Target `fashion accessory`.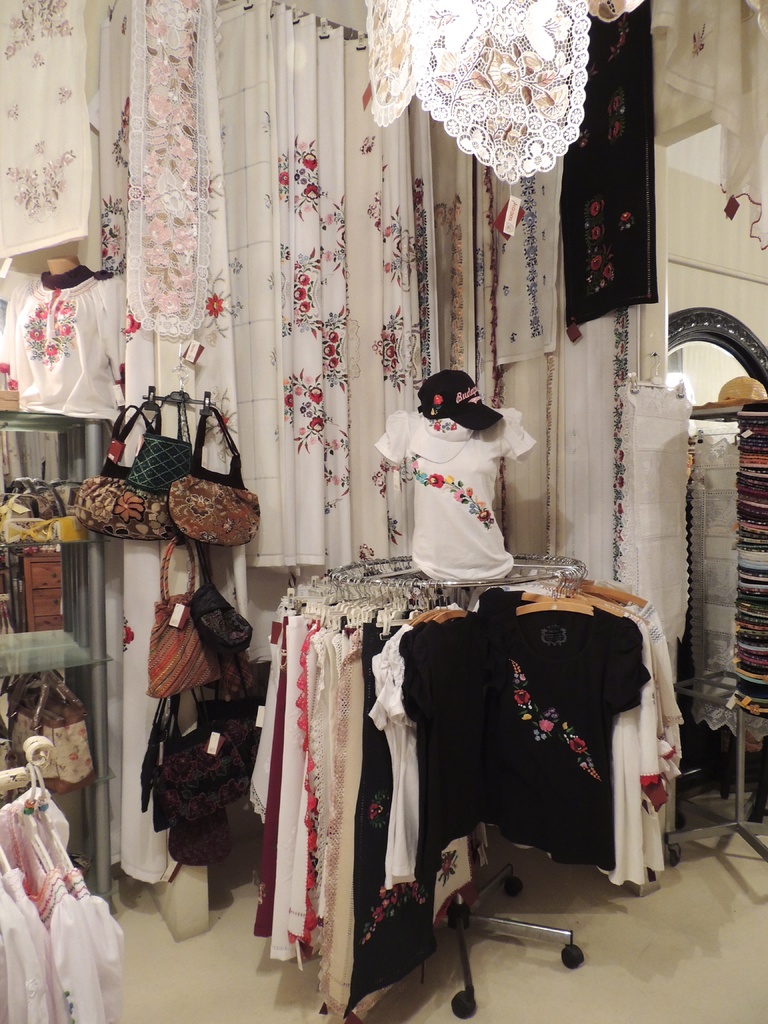
Target region: pyautogui.locateOnScreen(149, 535, 217, 700).
